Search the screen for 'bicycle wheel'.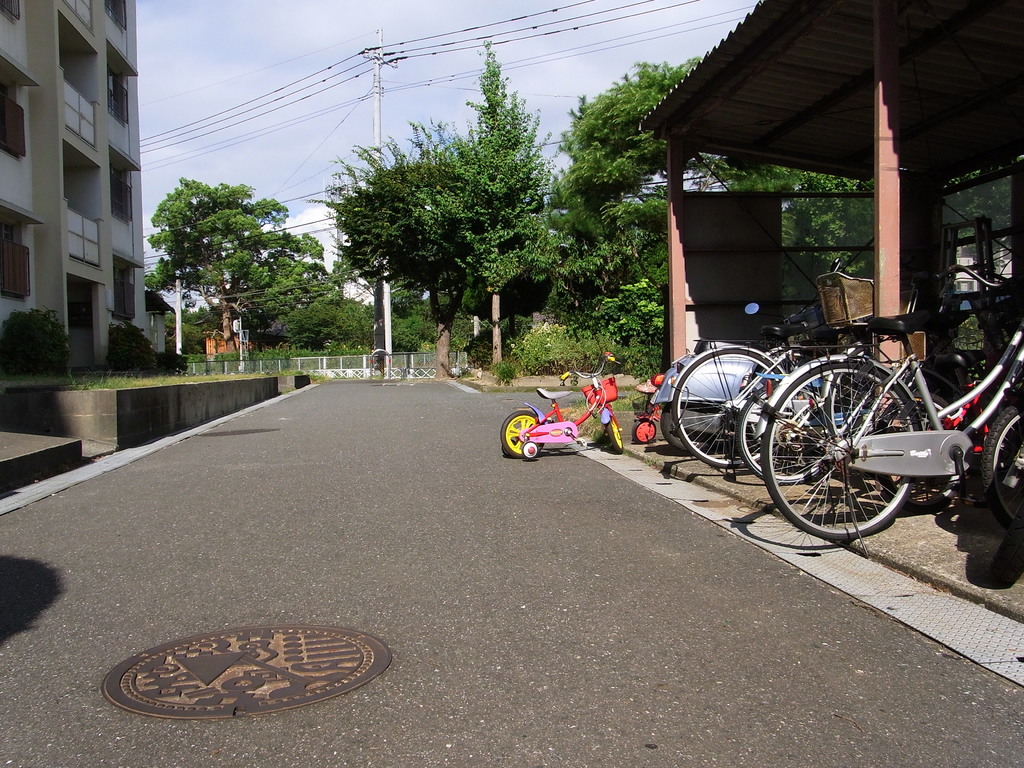
Found at crop(500, 410, 546, 460).
